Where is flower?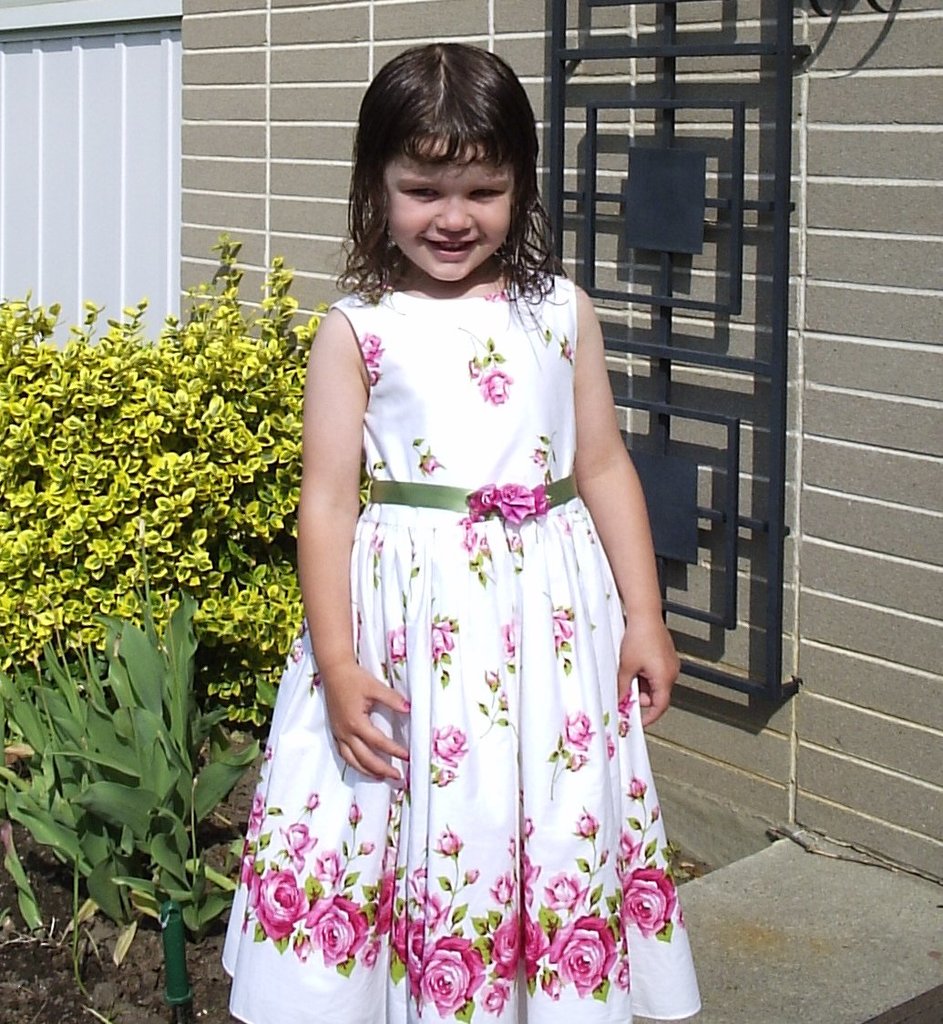
(x1=556, y1=701, x2=600, y2=749).
